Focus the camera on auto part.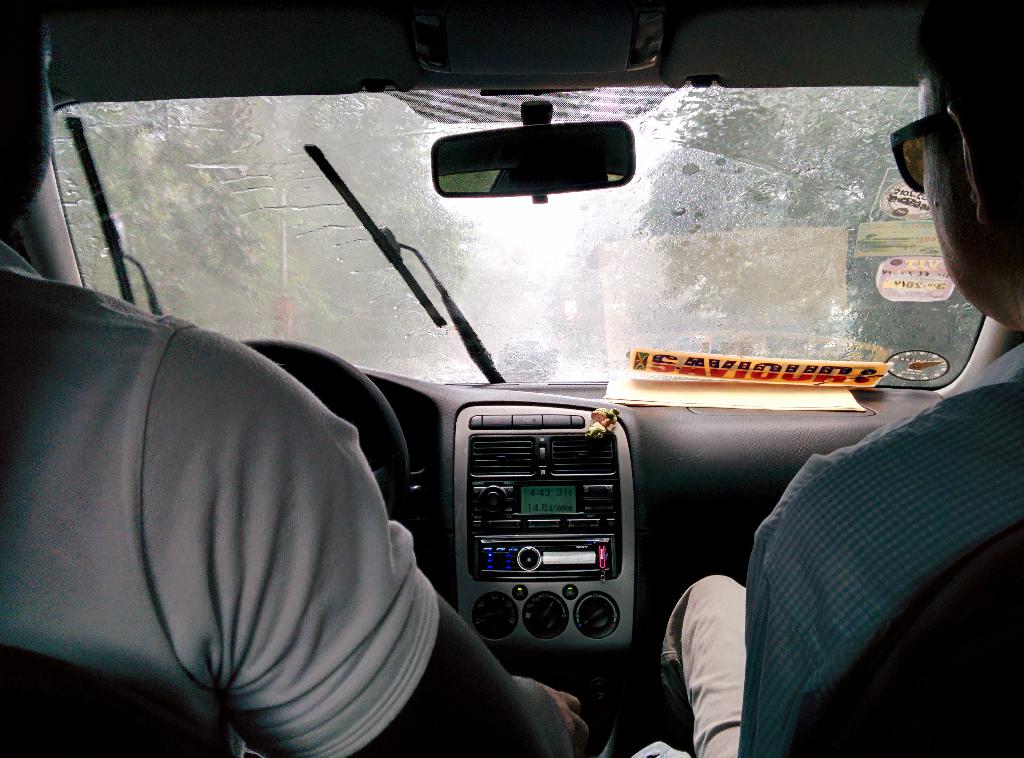
Focus region: left=430, top=114, right=639, bottom=193.
